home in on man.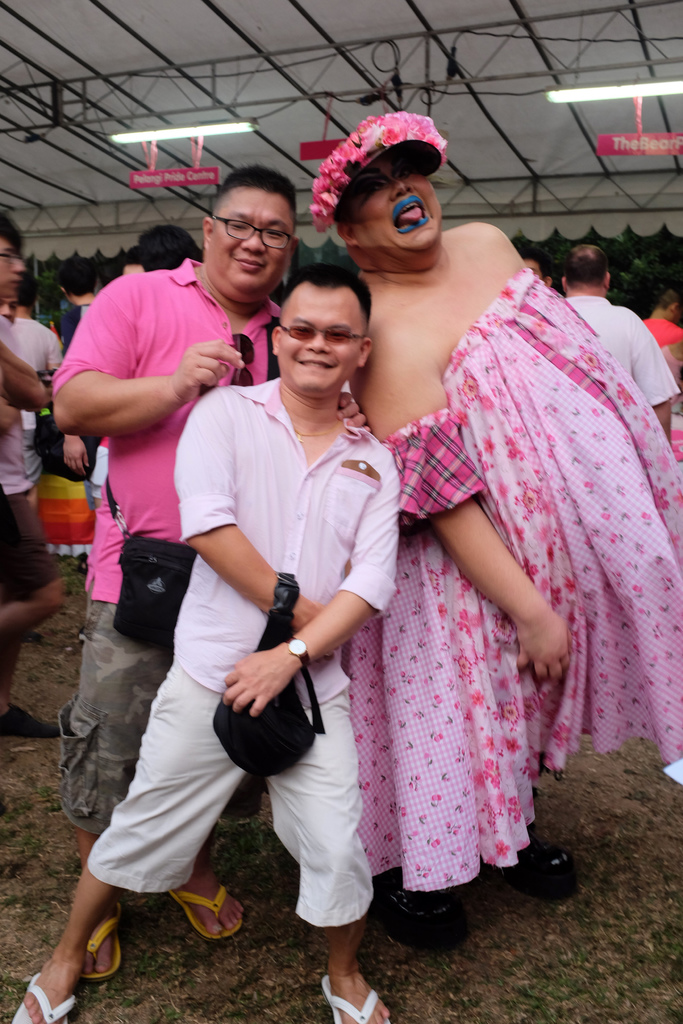
Homed in at <region>119, 242, 144, 277</region>.
